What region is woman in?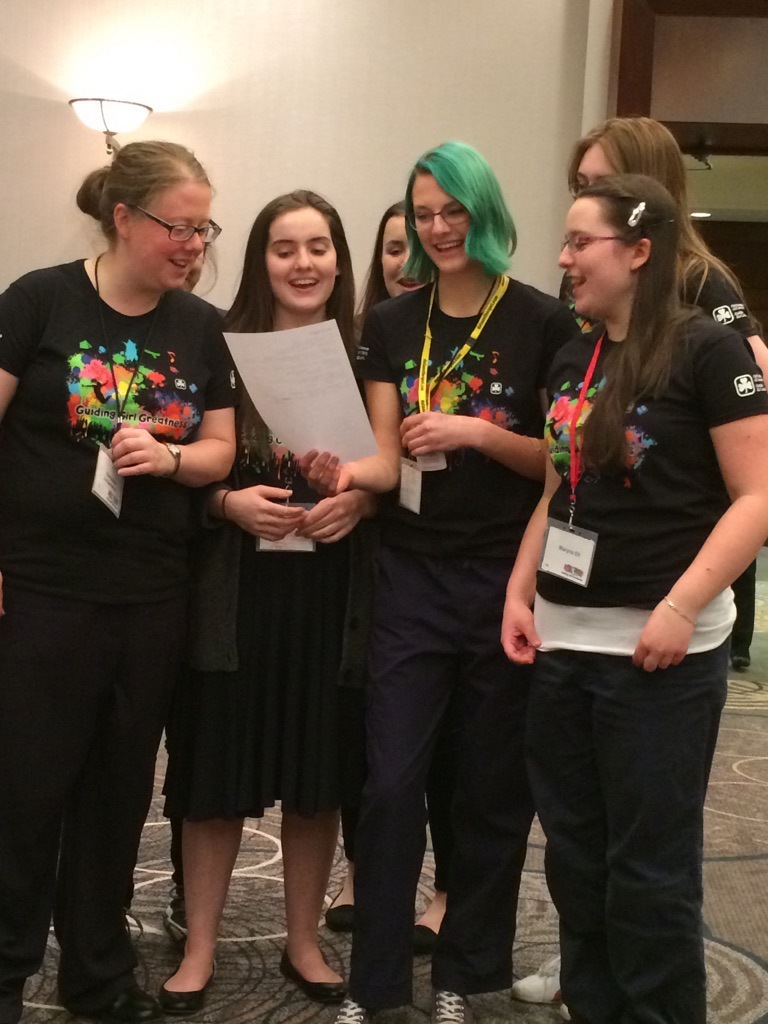
x1=316, y1=196, x2=442, y2=962.
